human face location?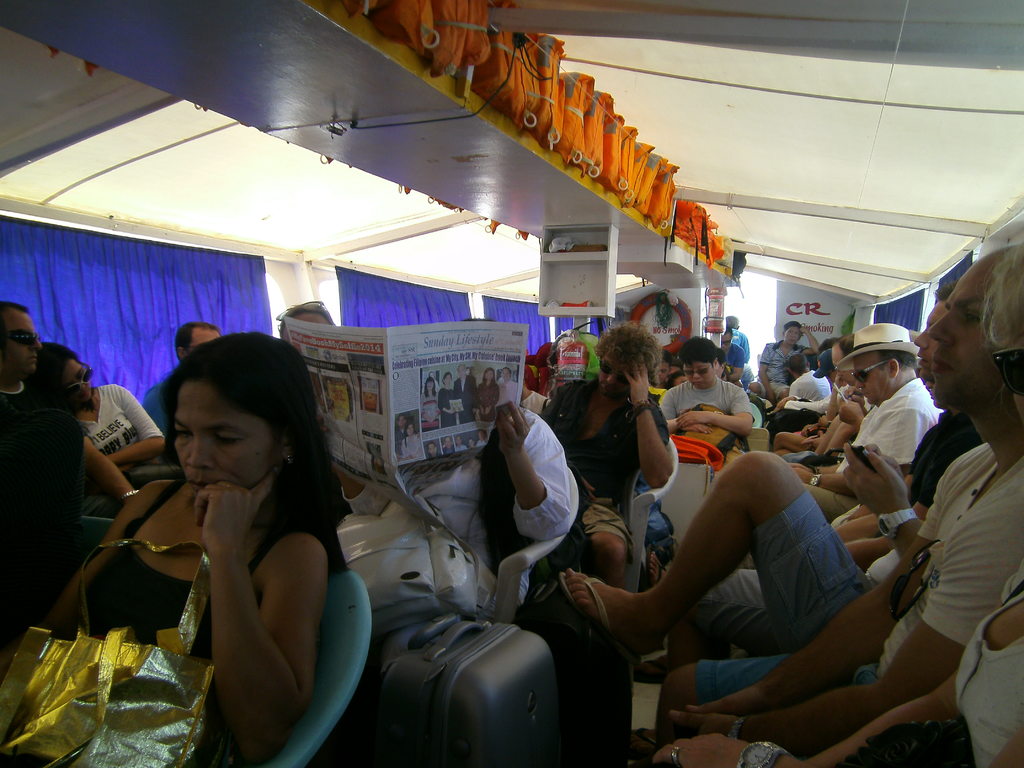
[left=788, top=330, right=795, bottom=344]
